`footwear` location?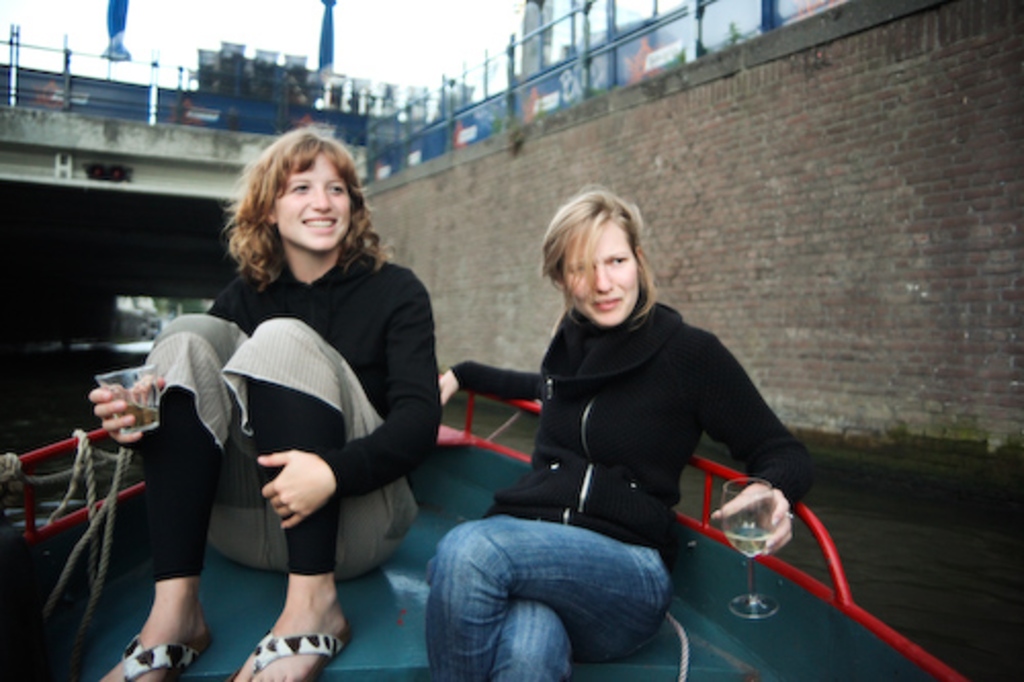
detection(78, 608, 211, 680)
